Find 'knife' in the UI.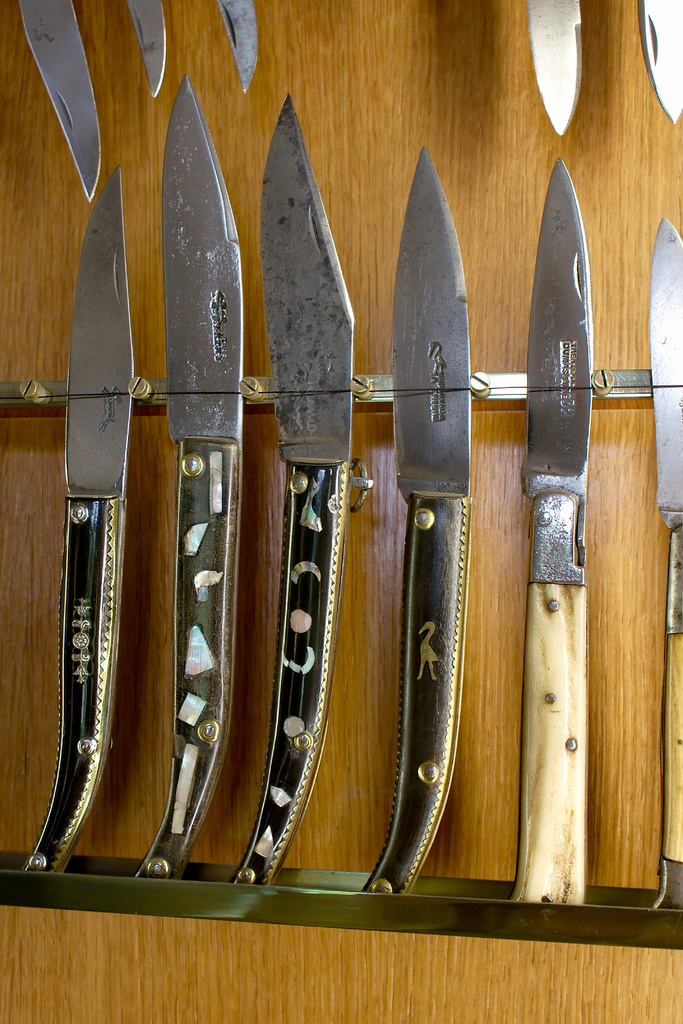
UI element at bbox=[15, 0, 97, 195].
